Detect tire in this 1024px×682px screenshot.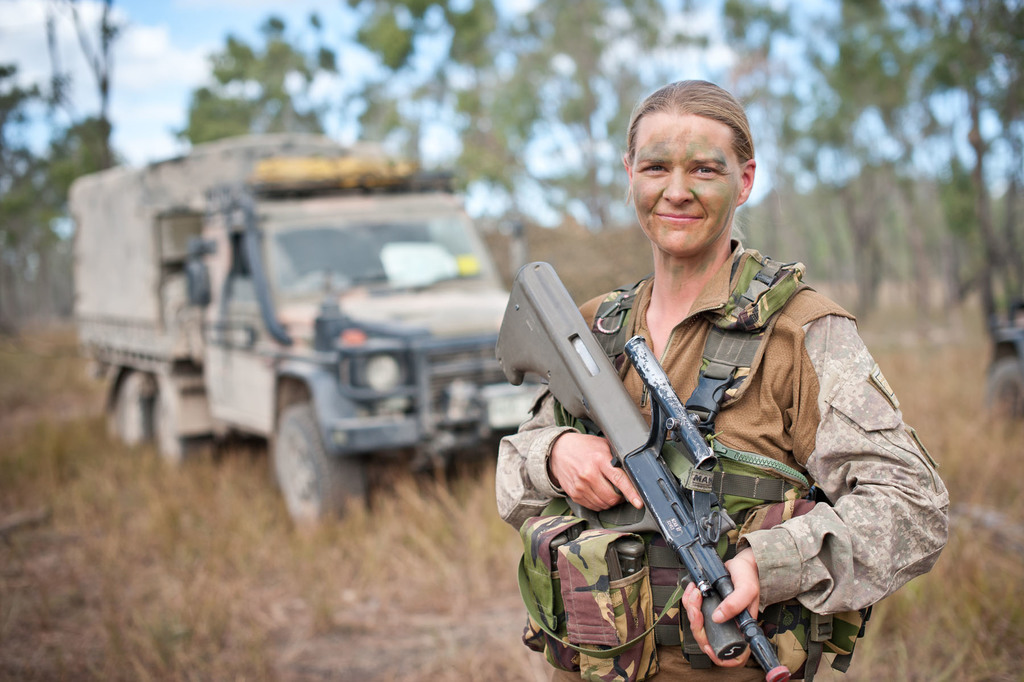
Detection: 982, 356, 1023, 429.
